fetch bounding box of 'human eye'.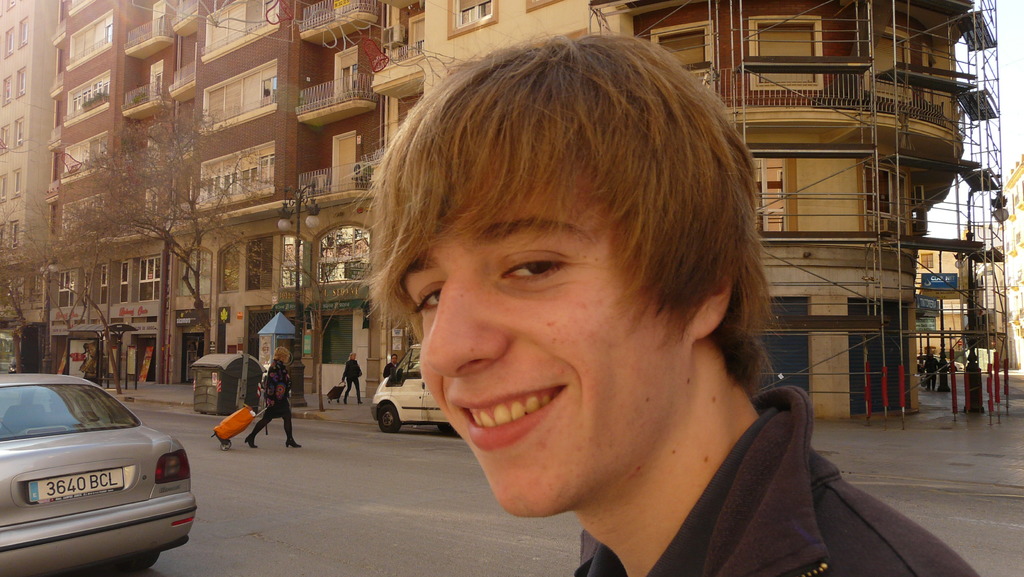
Bbox: select_region(499, 250, 576, 291).
